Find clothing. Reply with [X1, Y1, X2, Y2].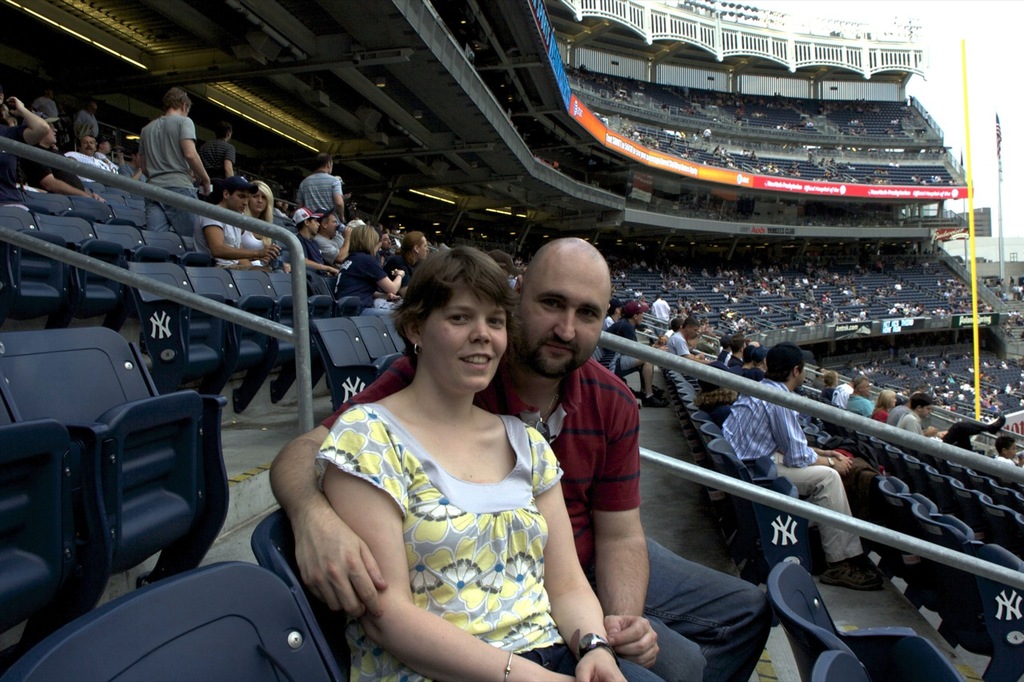
[894, 409, 927, 435].
